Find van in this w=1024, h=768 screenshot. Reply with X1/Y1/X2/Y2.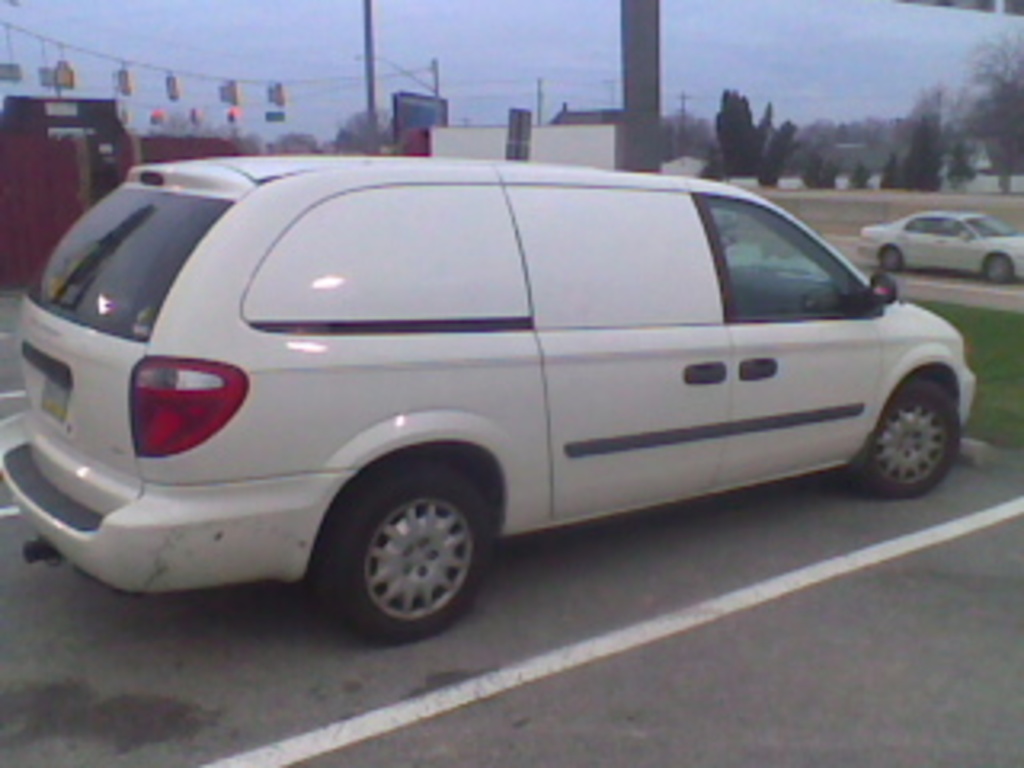
0/150/979/643.
